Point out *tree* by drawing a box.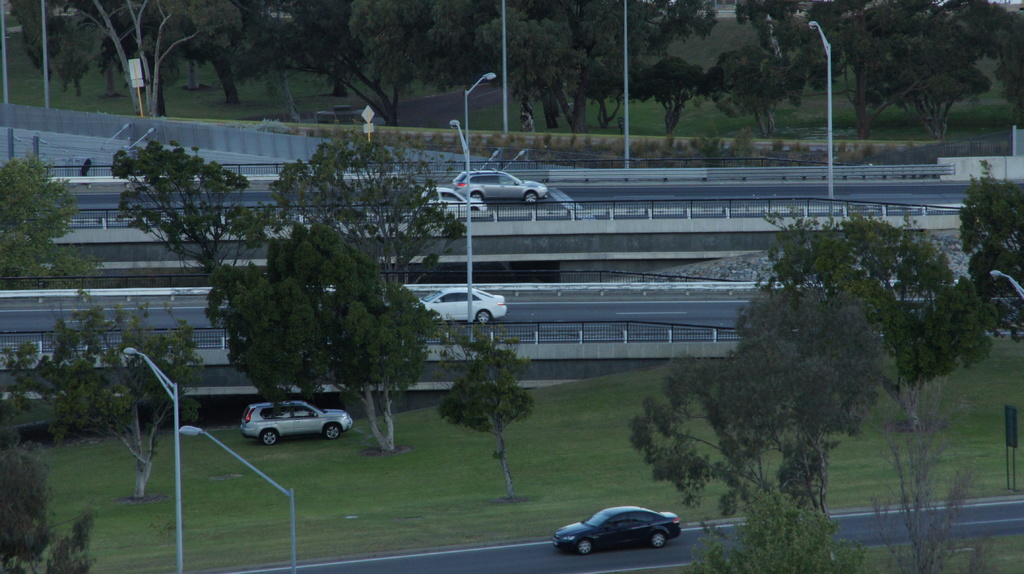
(left=0, top=153, right=105, bottom=285).
